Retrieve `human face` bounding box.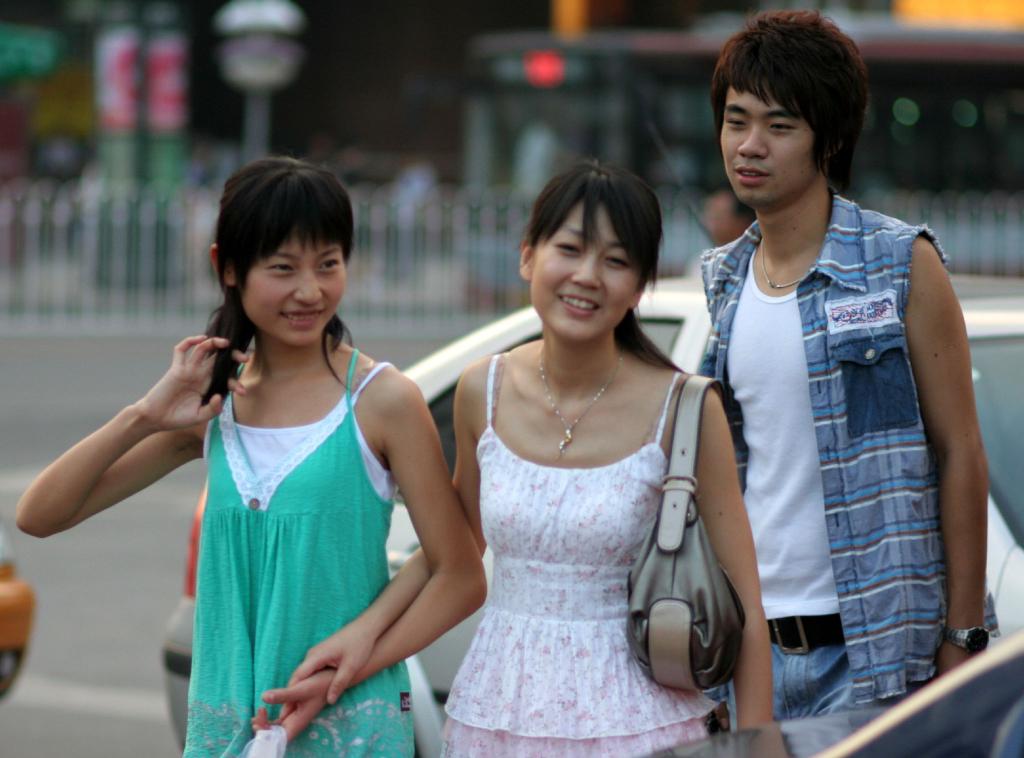
Bounding box: (241,242,346,344).
